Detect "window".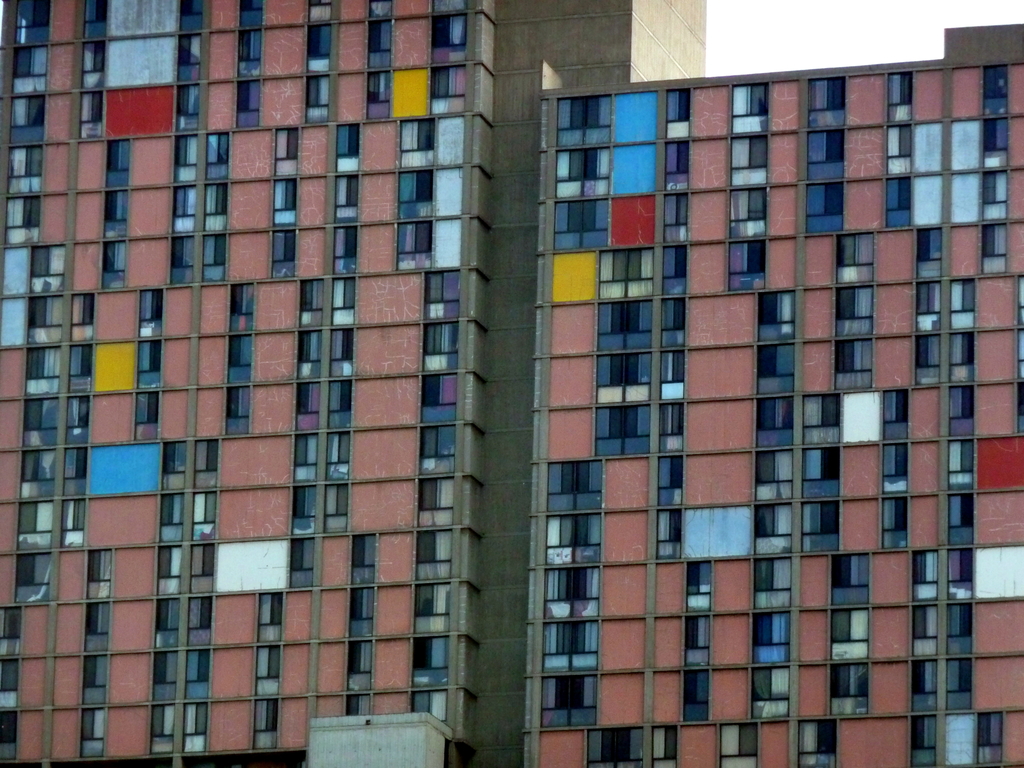
Detected at (x1=148, y1=652, x2=177, y2=700).
